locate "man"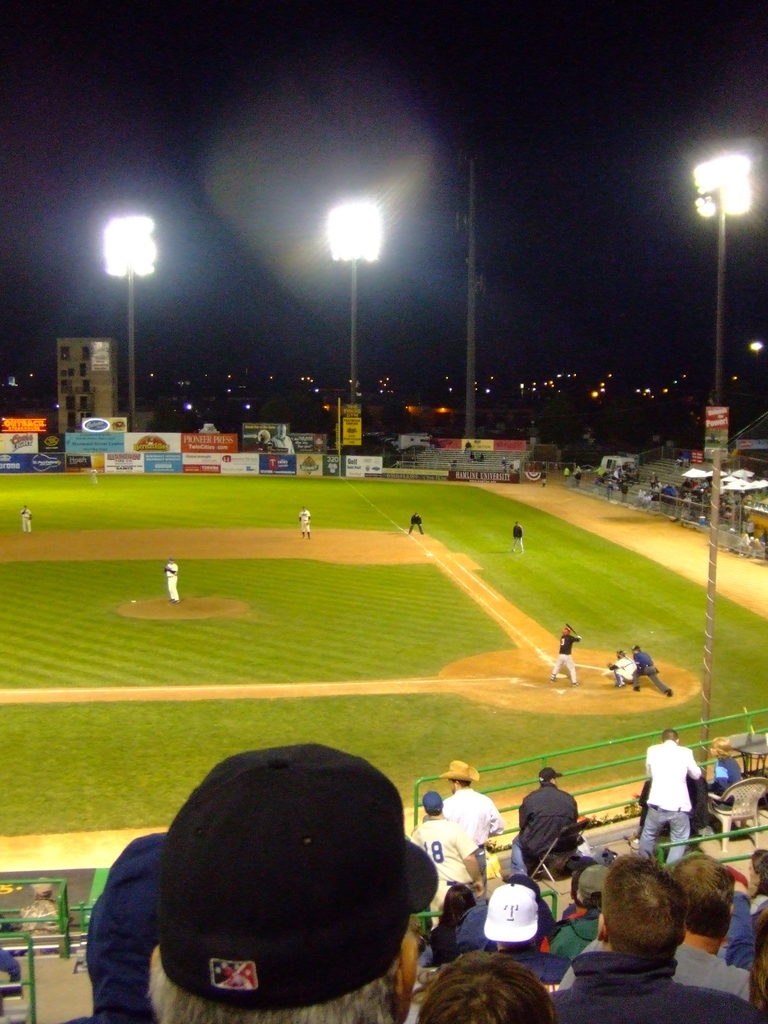
<region>408, 784, 484, 895</region>
